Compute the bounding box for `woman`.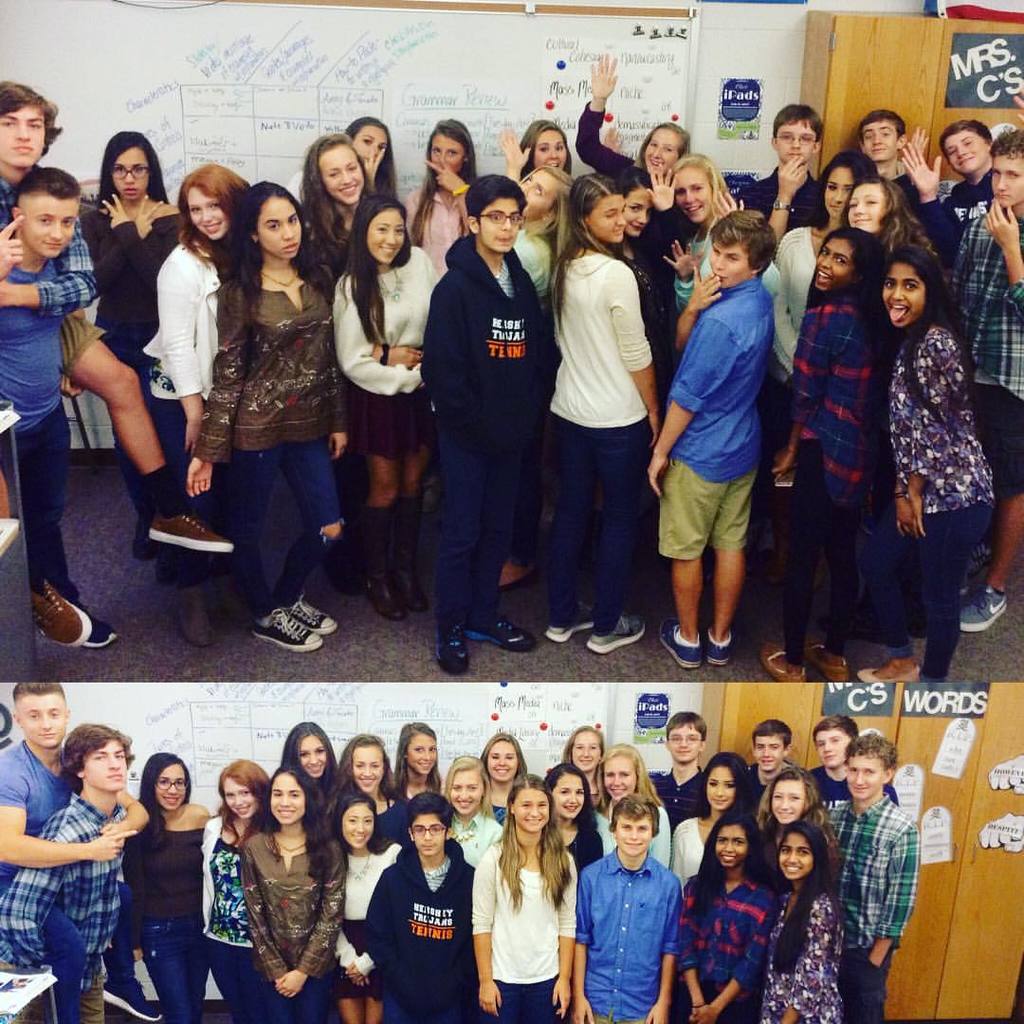
(750, 762, 840, 910).
